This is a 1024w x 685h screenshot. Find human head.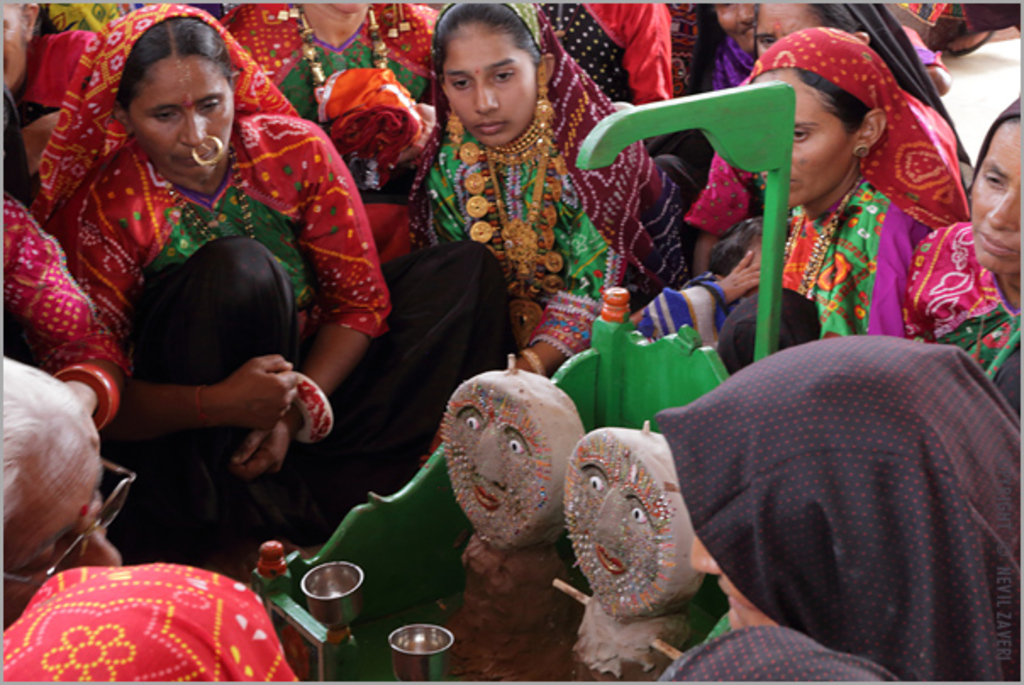
Bounding box: [744, 22, 904, 212].
